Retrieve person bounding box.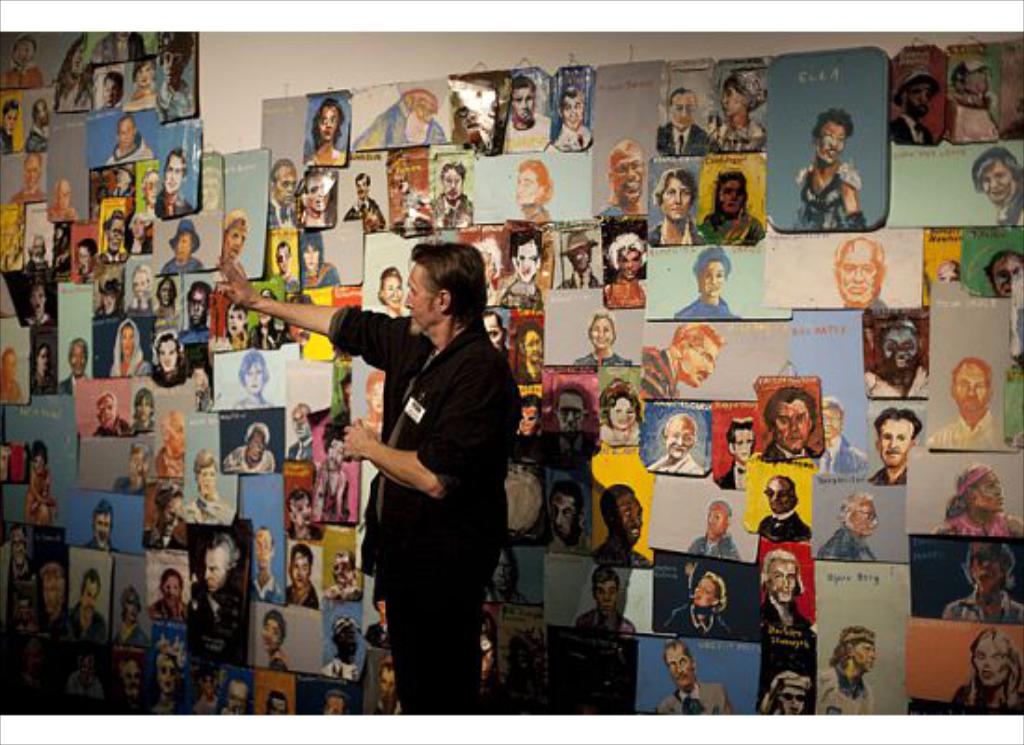
Bounding box: 121 52 160 108.
